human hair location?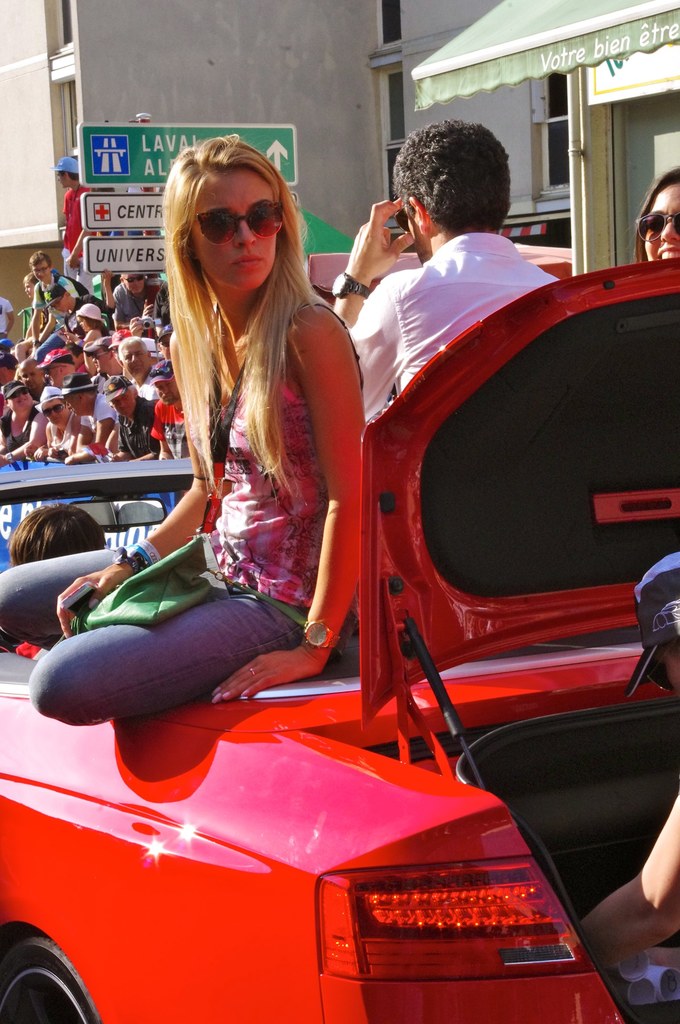
<box>26,250,51,271</box>
